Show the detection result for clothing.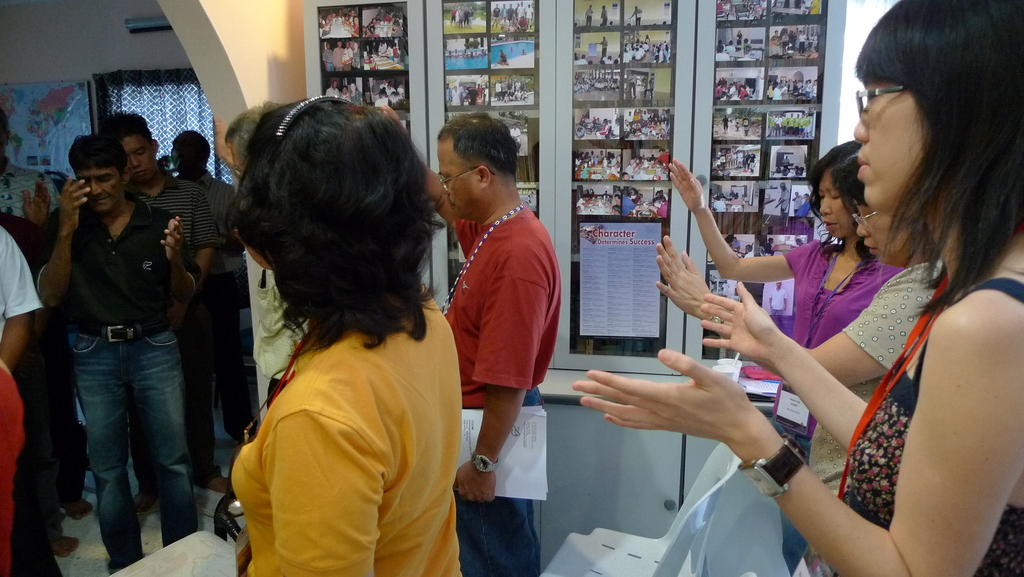
Rect(0, 220, 61, 371).
